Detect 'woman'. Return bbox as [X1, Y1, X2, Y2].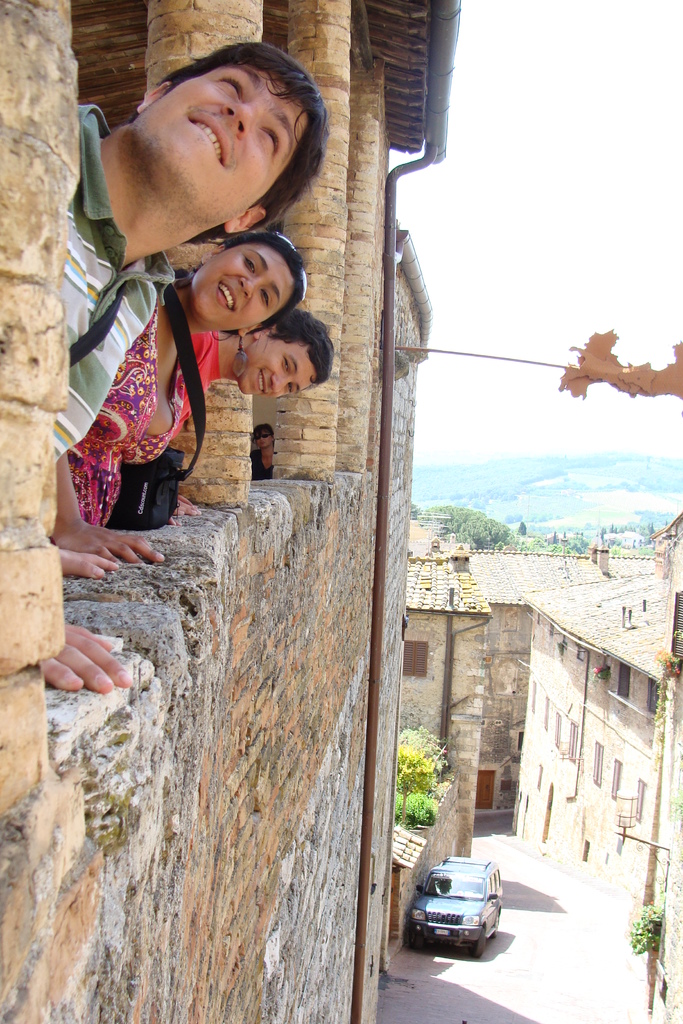
[63, 227, 311, 533].
